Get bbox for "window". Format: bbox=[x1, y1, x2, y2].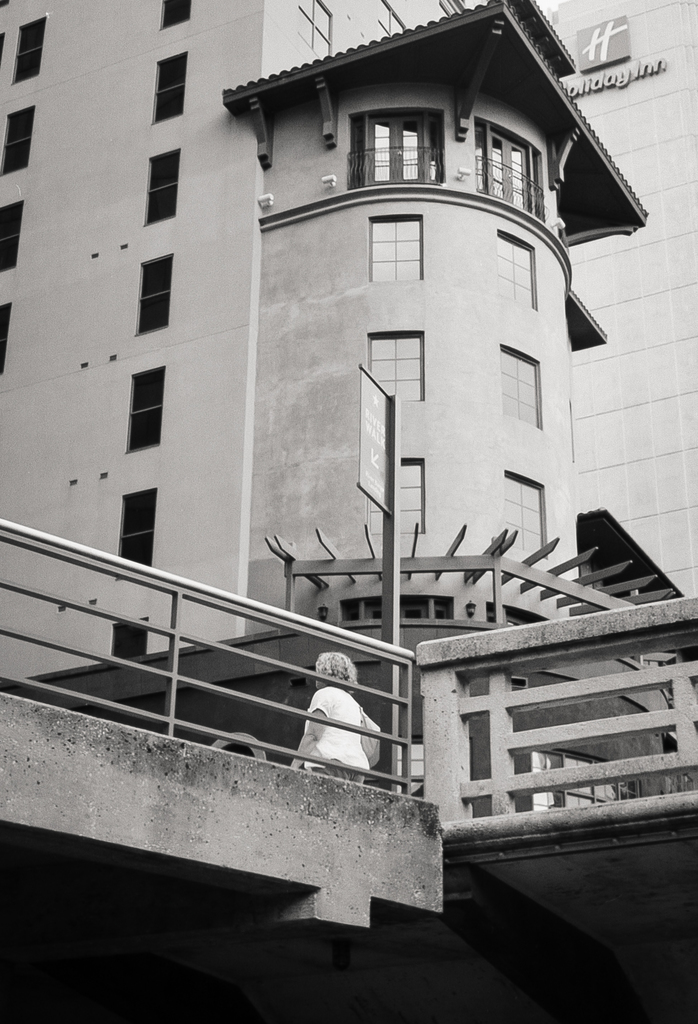
bbox=[122, 358, 167, 445].
